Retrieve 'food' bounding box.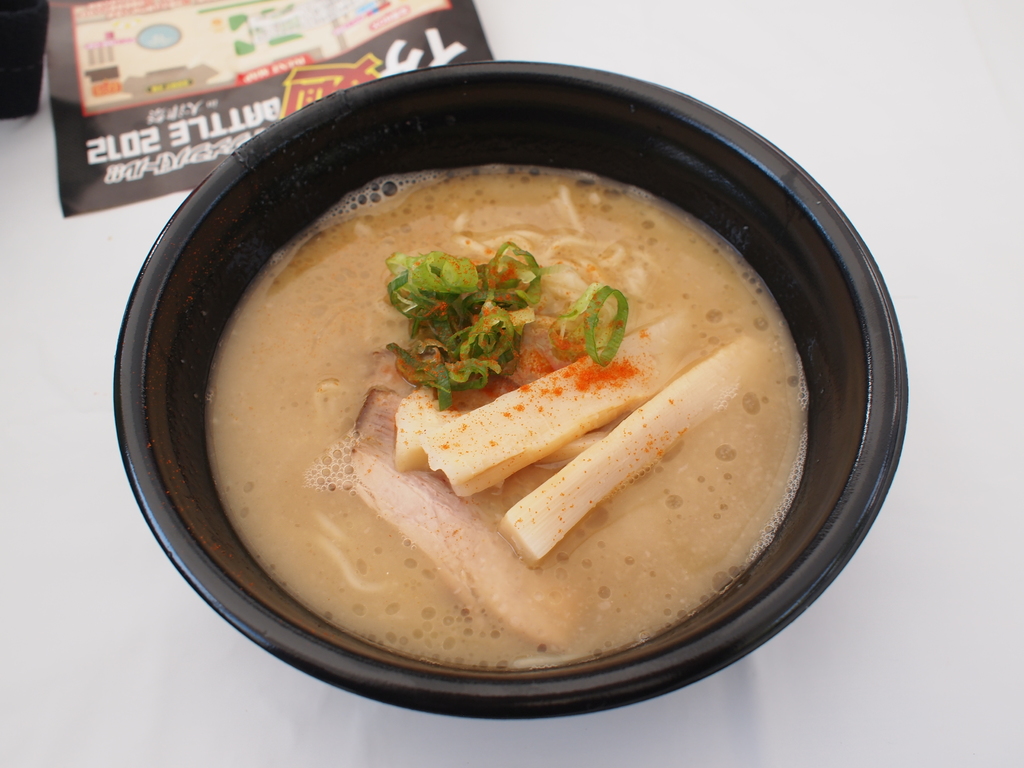
Bounding box: (209,182,801,674).
